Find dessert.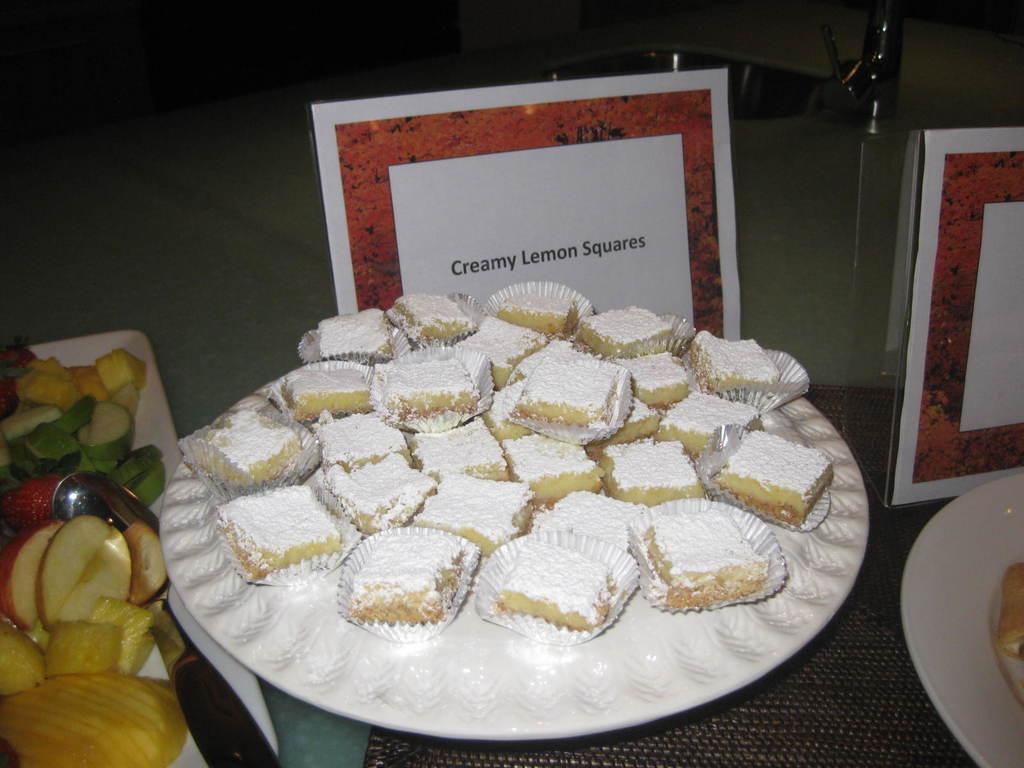
719 429 831 524.
